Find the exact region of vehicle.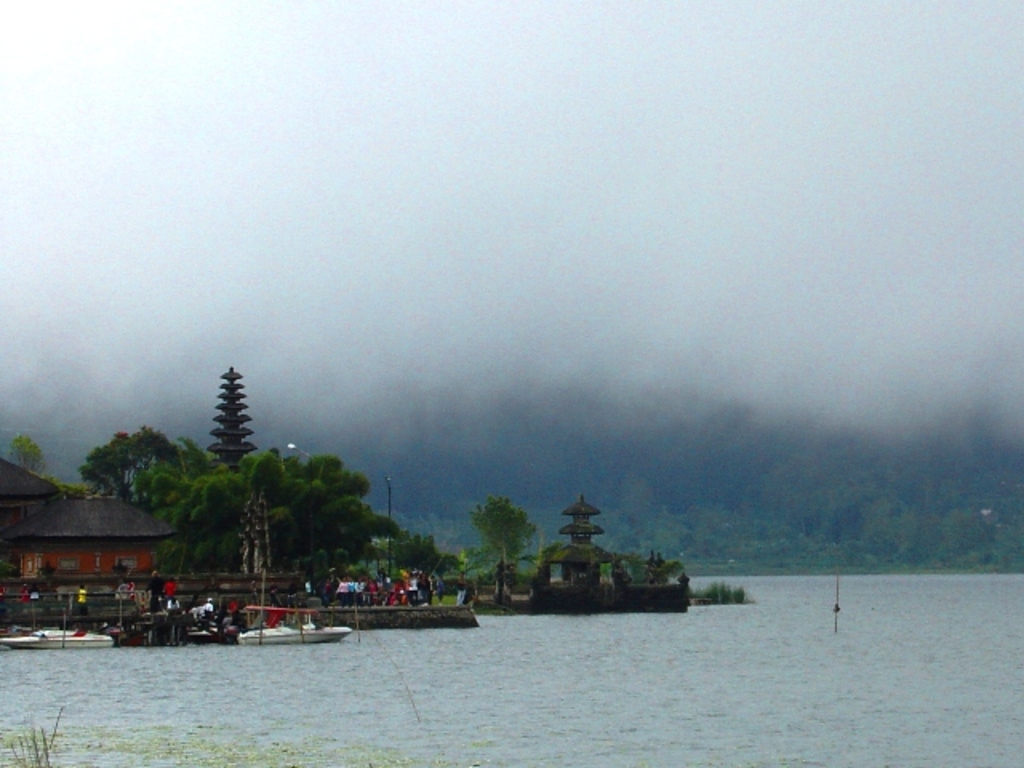
Exact region: <bbox>126, 611, 243, 646</bbox>.
